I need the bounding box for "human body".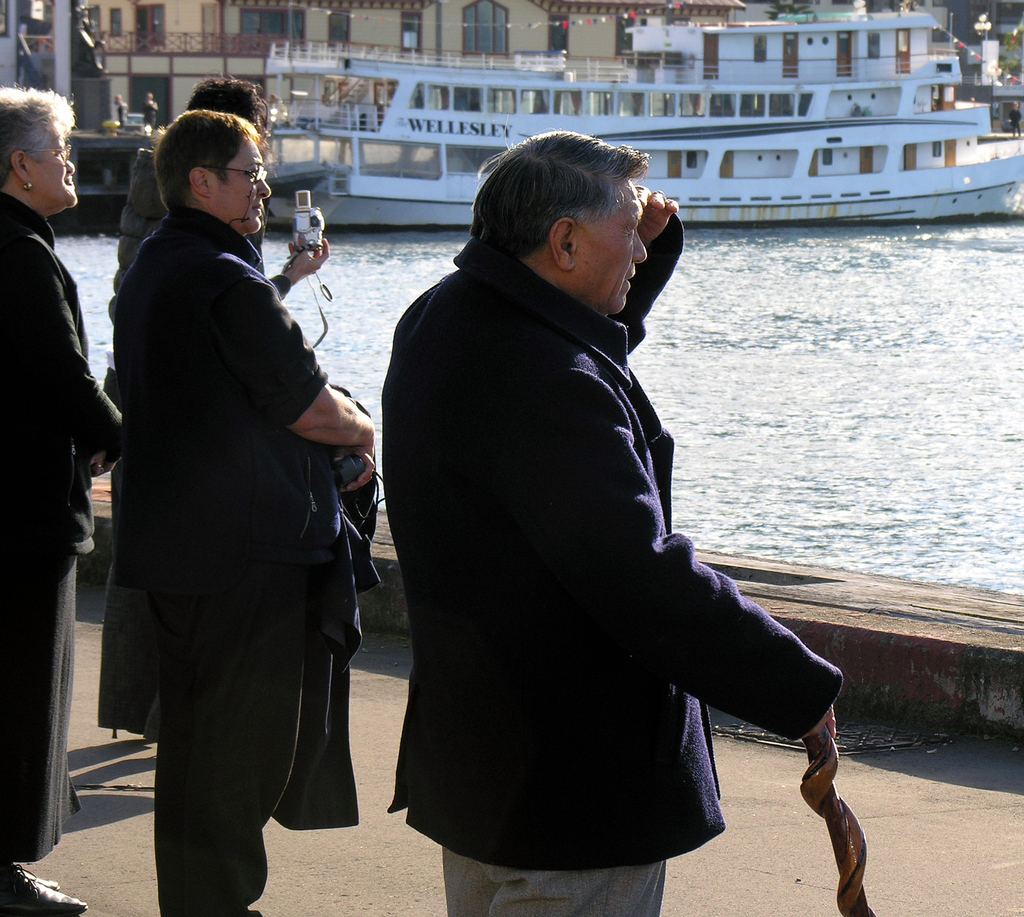
Here it is: {"x1": 114, "y1": 108, "x2": 374, "y2": 916}.
